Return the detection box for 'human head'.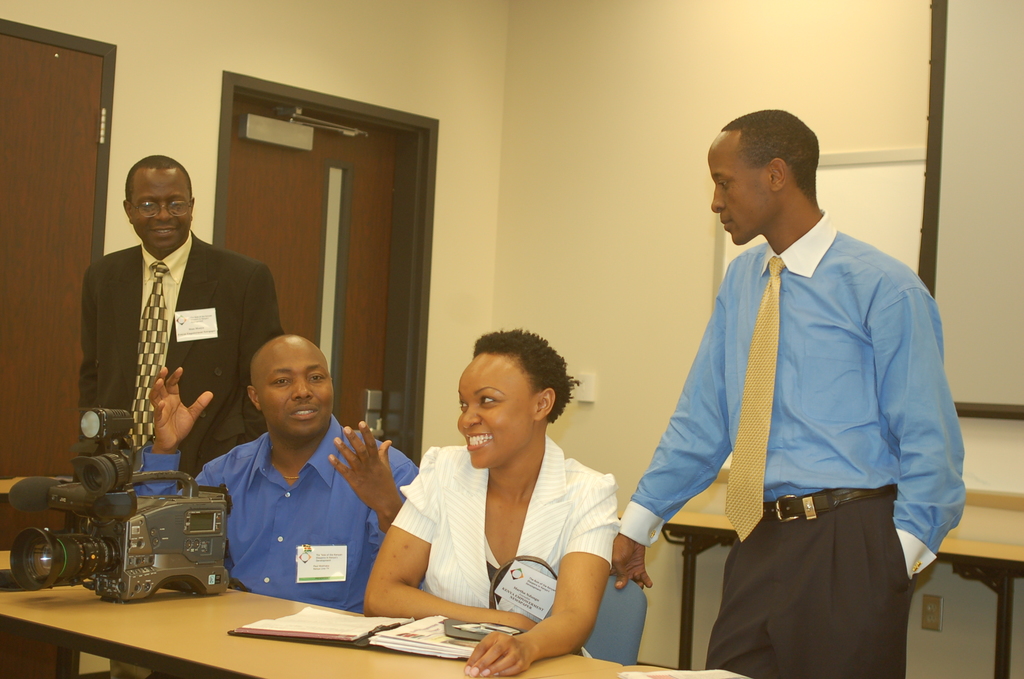
detection(122, 153, 196, 253).
